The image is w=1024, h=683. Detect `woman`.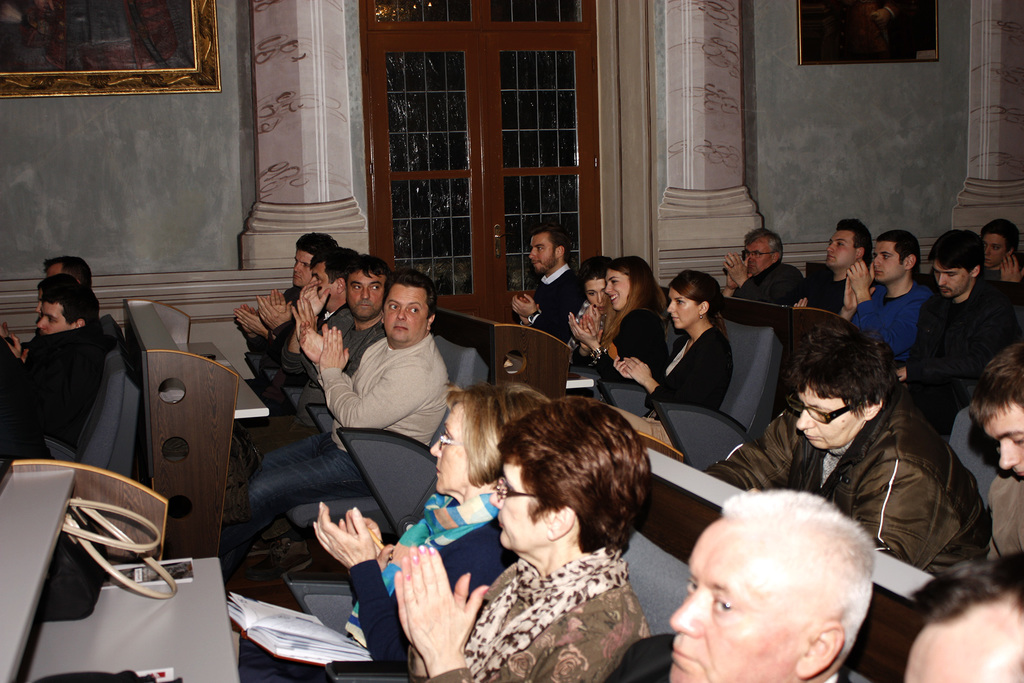
Detection: x1=608, y1=270, x2=733, y2=450.
